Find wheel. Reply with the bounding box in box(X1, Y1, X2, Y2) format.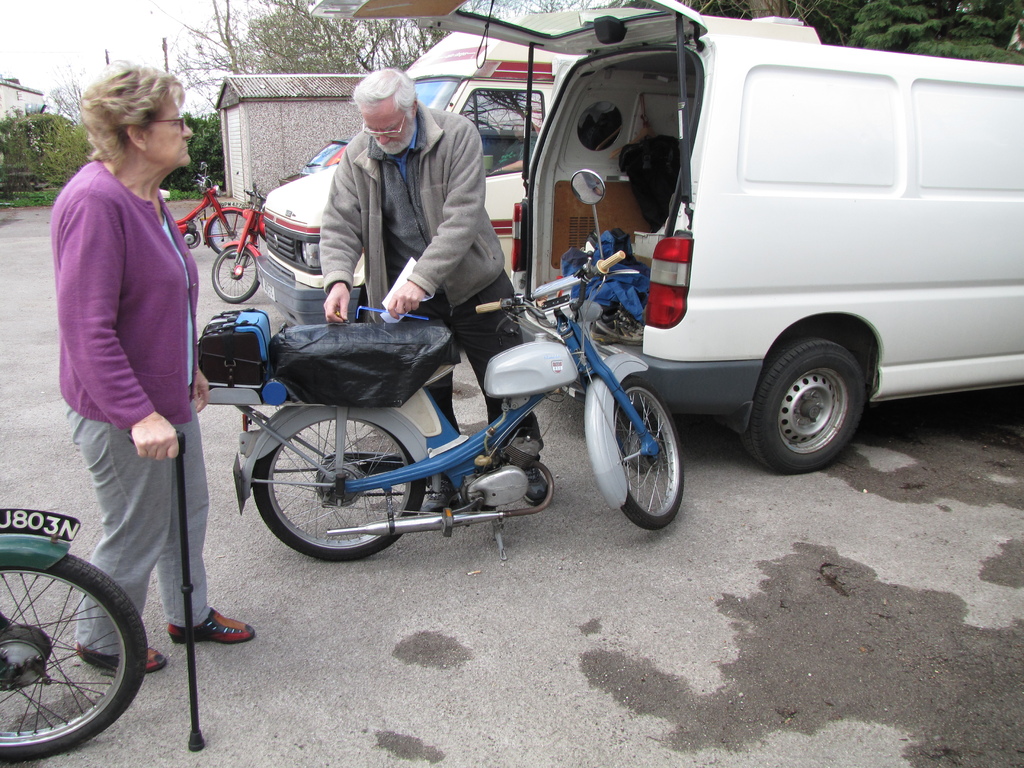
box(618, 372, 682, 531).
